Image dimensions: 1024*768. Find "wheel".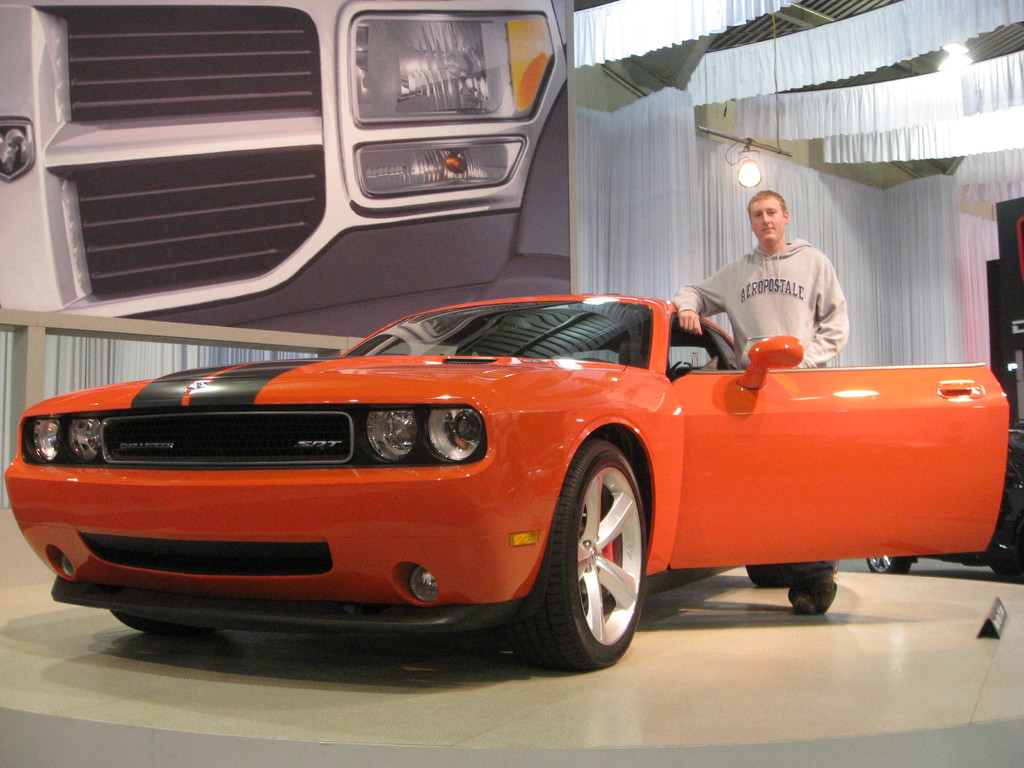
113/614/207/640.
